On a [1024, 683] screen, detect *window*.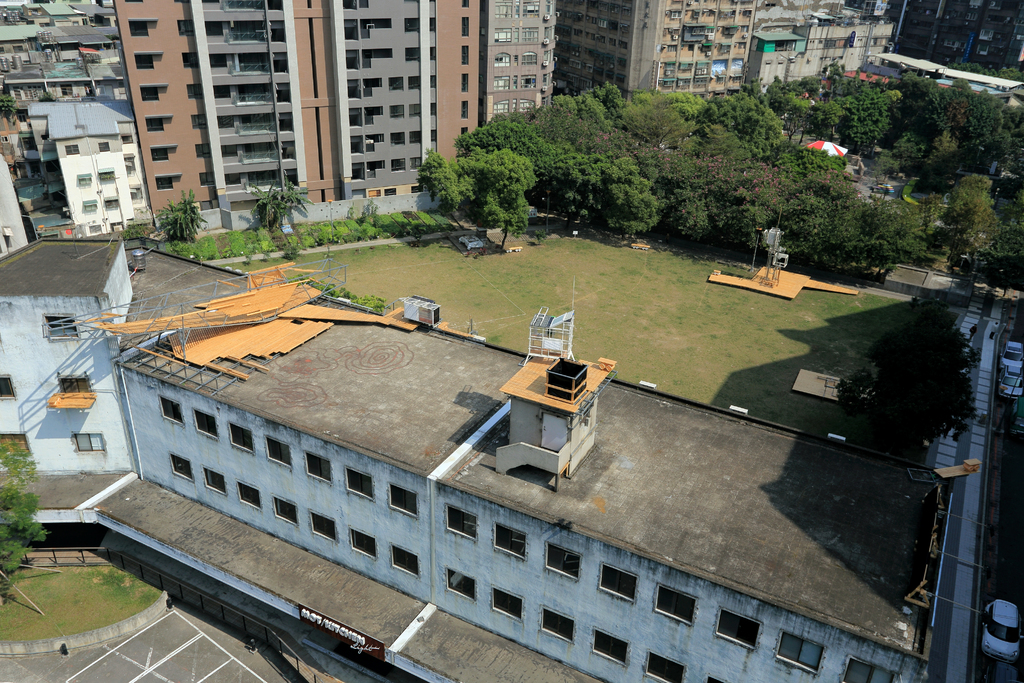
{"left": 276, "top": 91, "right": 289, "bottom": 103}.
